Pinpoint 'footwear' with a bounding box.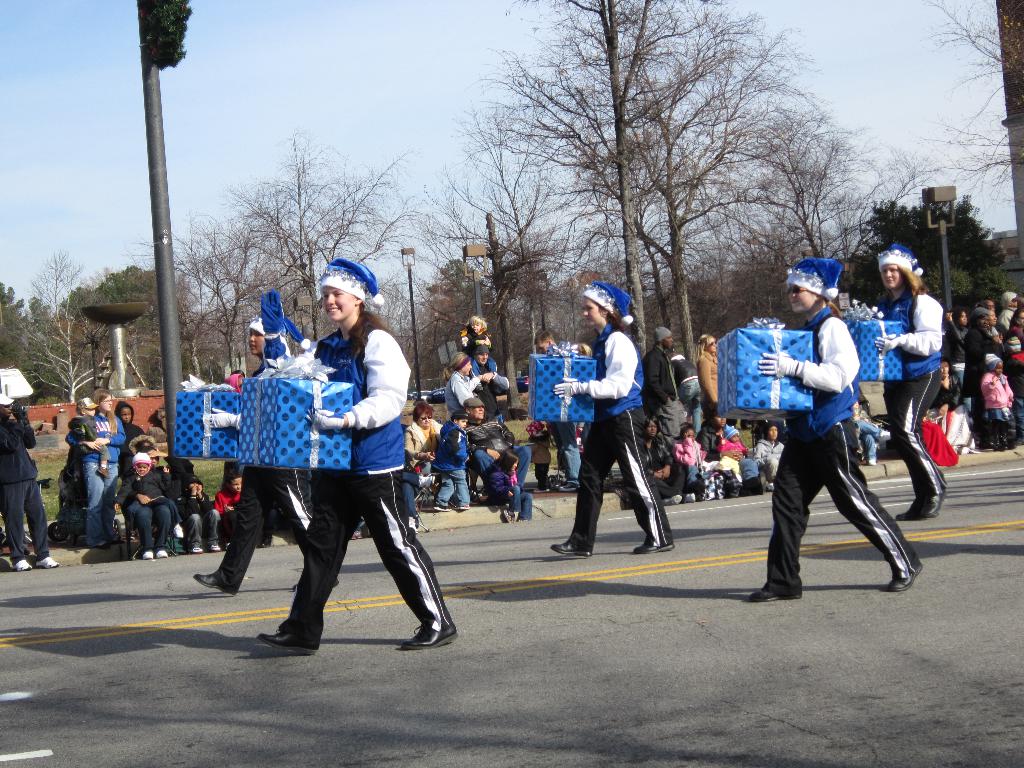
630 543 675 554.
